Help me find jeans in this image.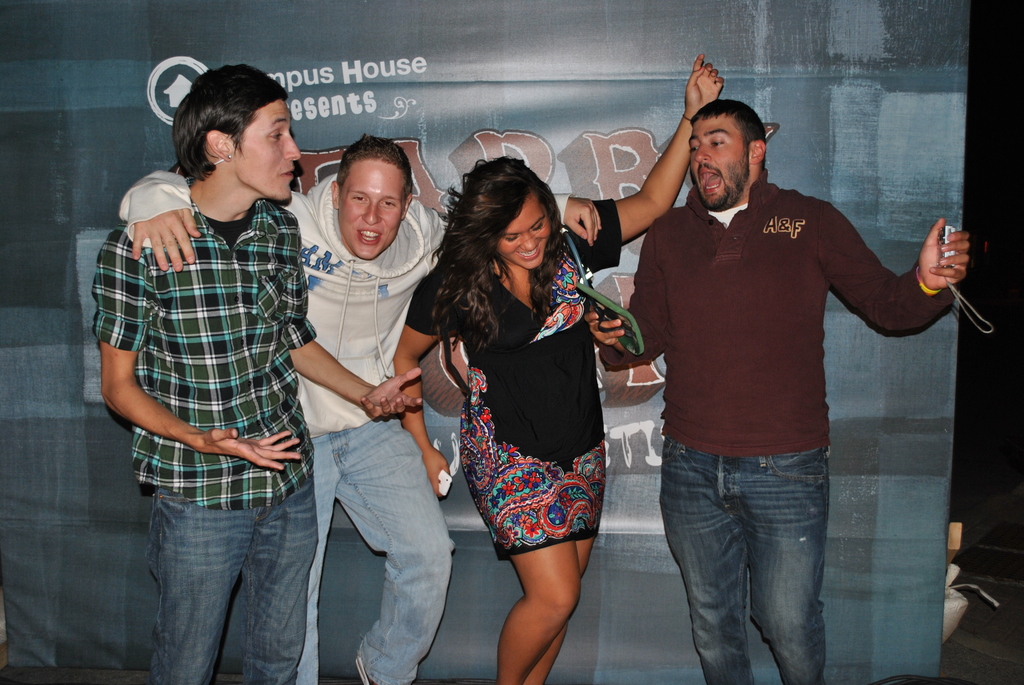
Found it: rect(295, 410, 458, 684).
